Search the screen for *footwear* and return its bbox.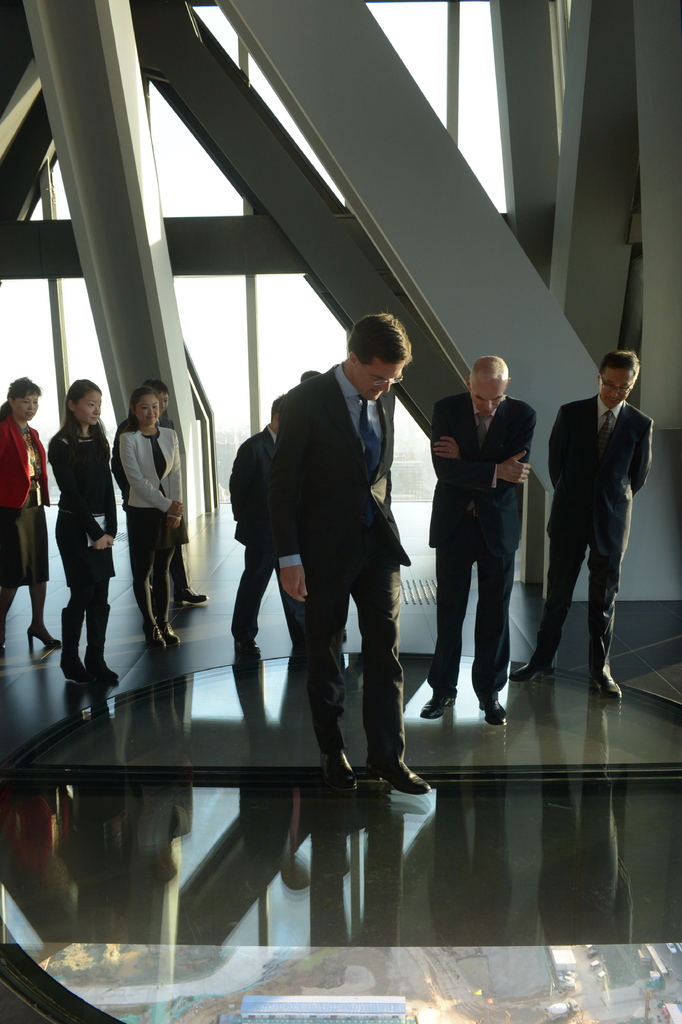
Found: x1=164 y1=624 x2=181 y2=648.
